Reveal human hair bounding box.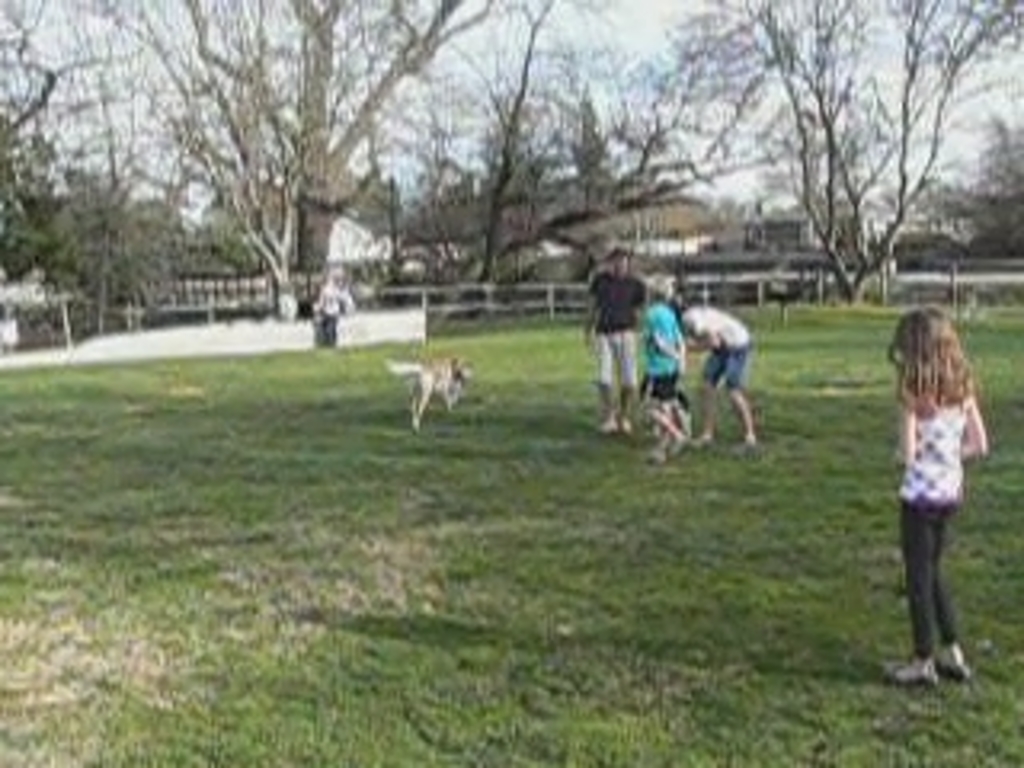
Revealed: 650, 282, 672, 301.
